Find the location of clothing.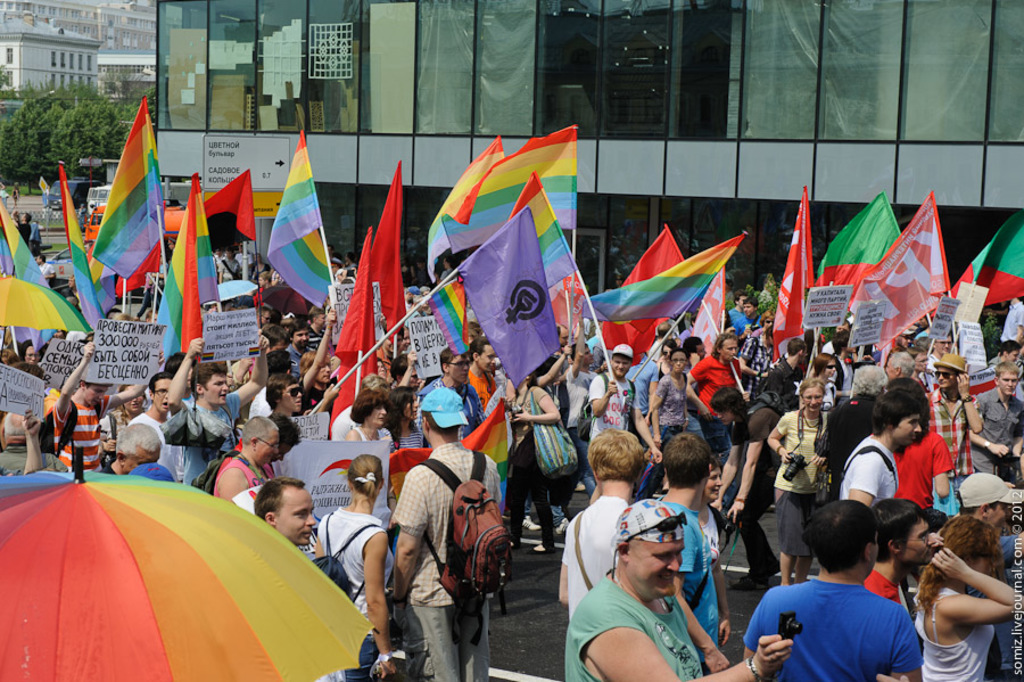
Location: locate(9, 188, 24, 200).
